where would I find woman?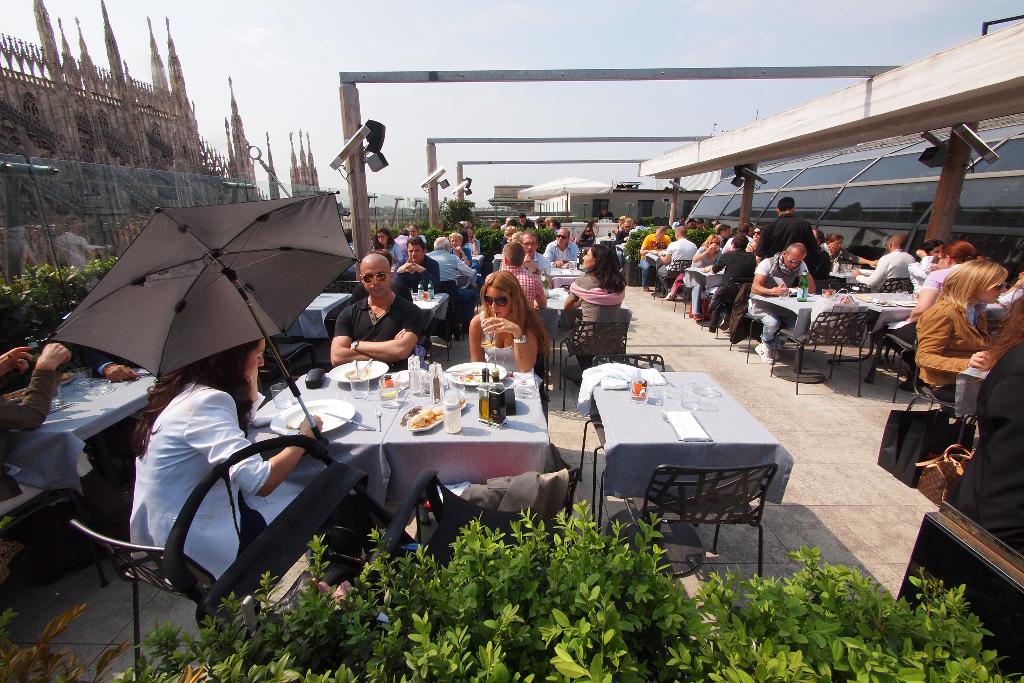
At (x1=884, y1=241, x2=987, y2=332).
